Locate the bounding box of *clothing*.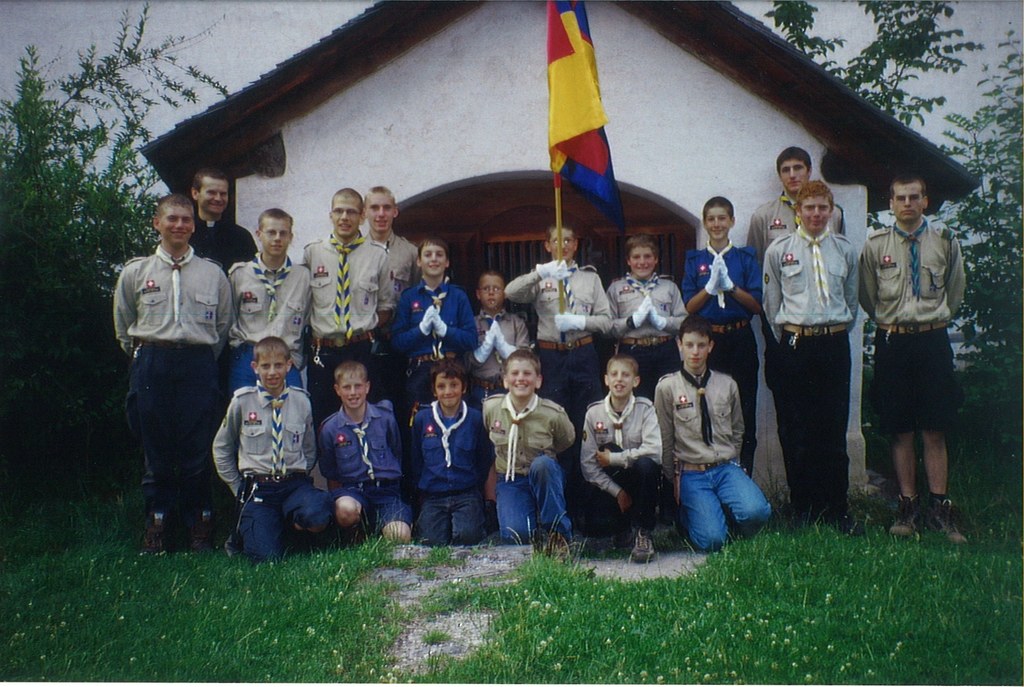
Bounding box: detection(106, 251, 241, 513).
